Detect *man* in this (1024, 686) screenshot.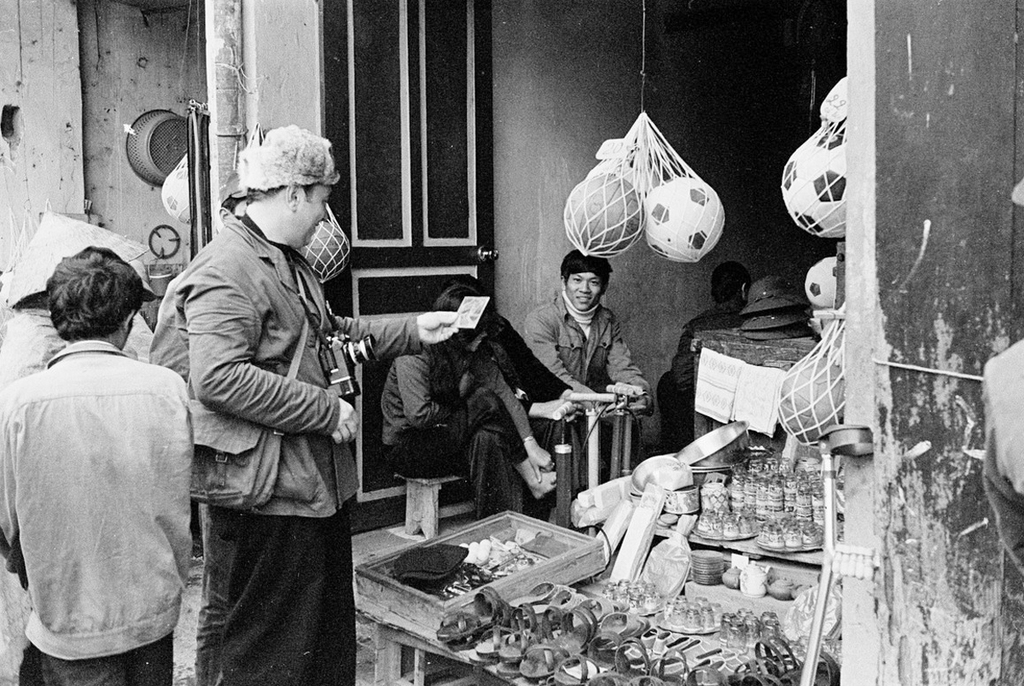
Detection: select_region(662, 259, 760, 442).
